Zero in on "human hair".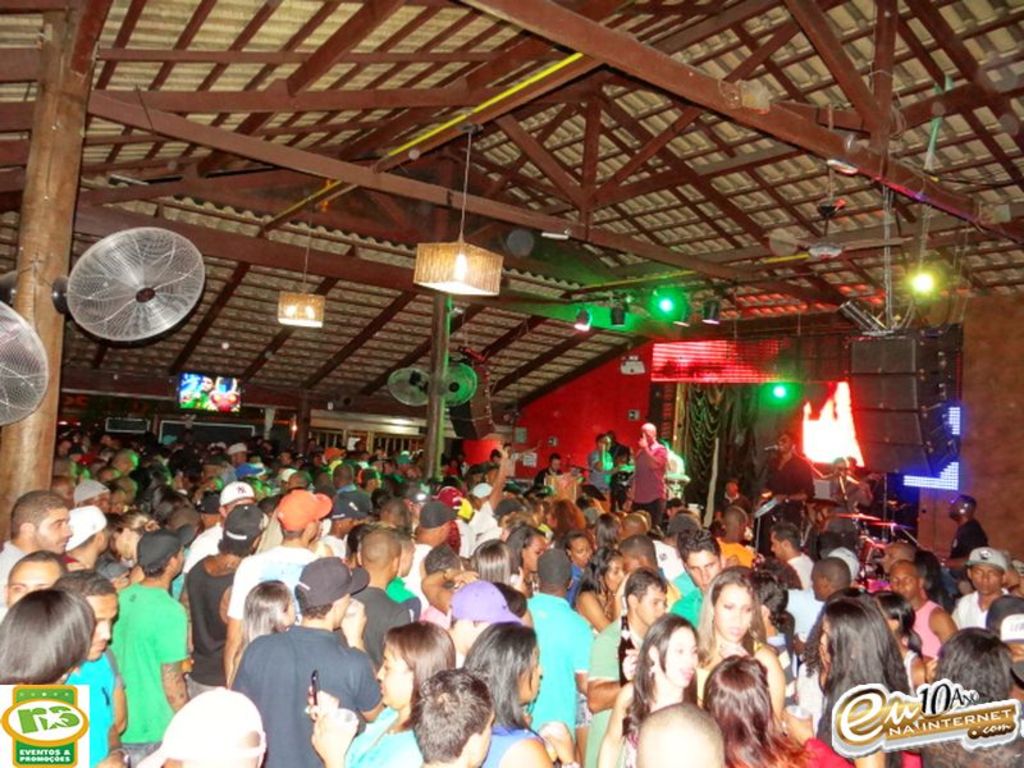
Zeroed in: box=[676, 526, 721, 567].
